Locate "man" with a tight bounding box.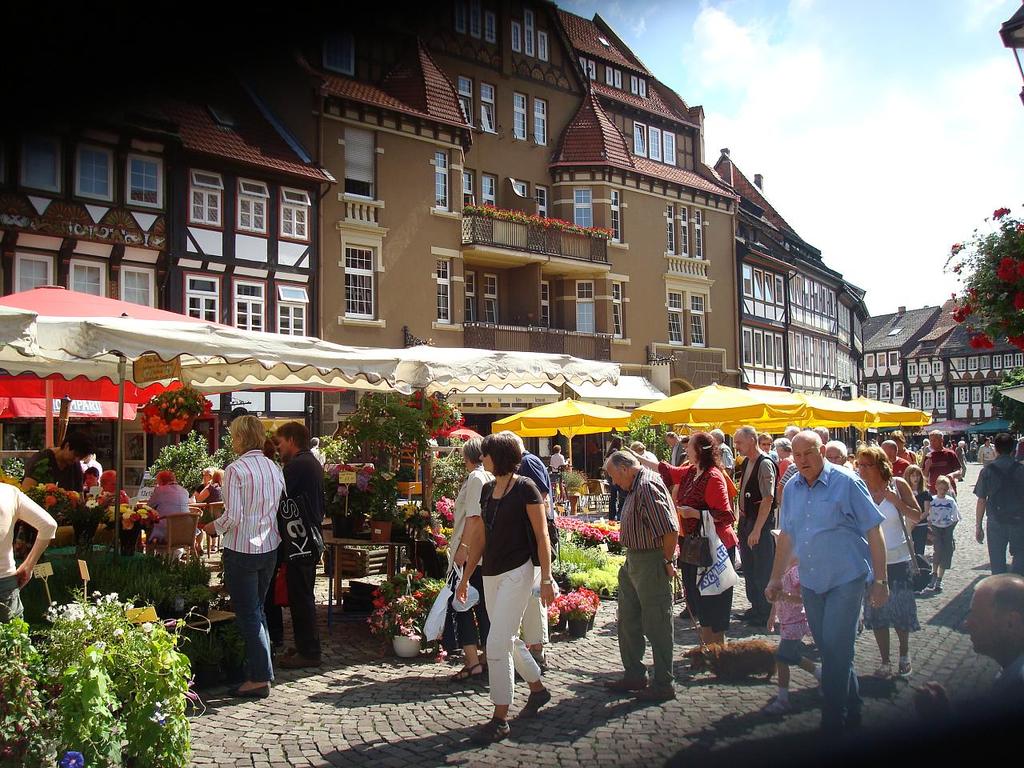
detection(731, 422, 783, 639).
